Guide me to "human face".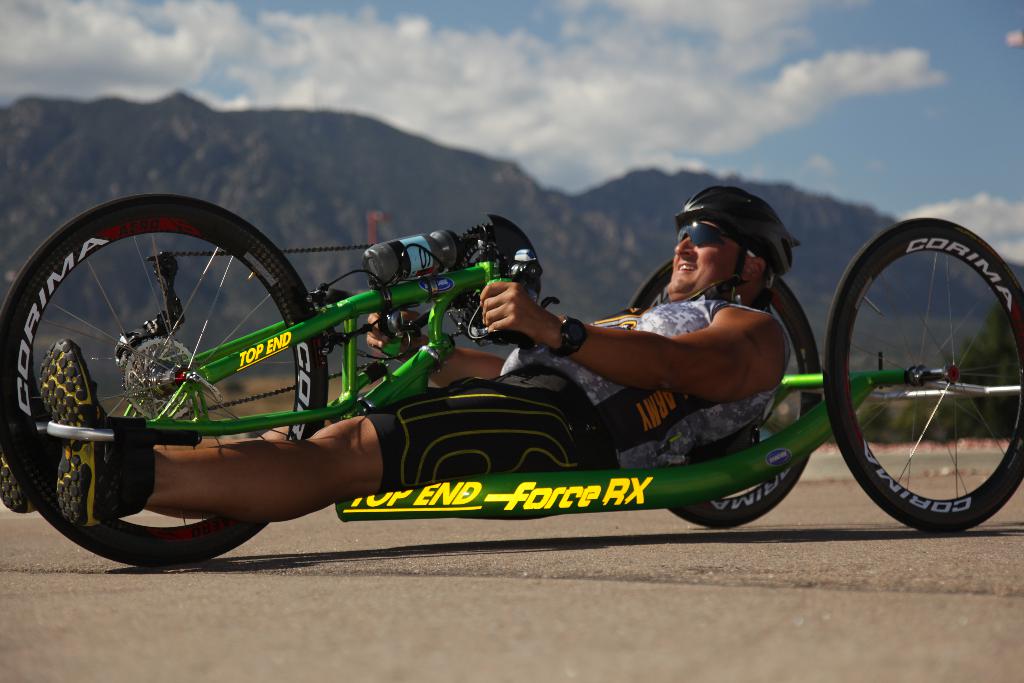
Guidance: bbox=(662, 222, 740, 299).
